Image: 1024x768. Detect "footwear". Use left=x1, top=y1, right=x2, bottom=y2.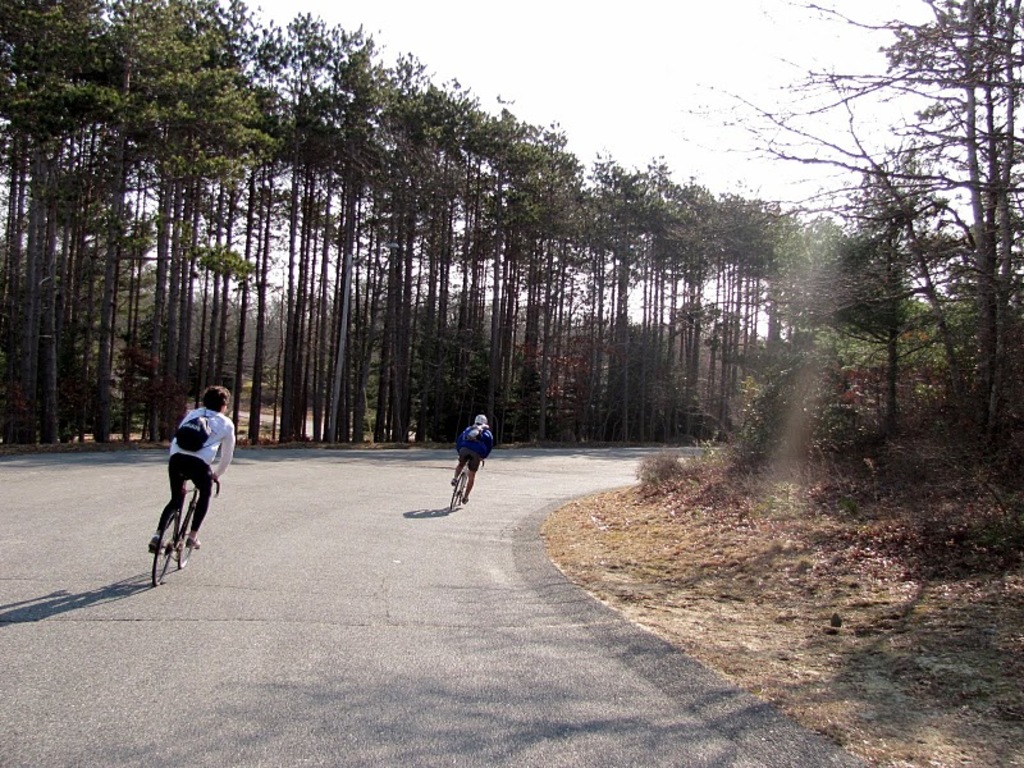
left=189, top=535, right=205, bottom=549.
